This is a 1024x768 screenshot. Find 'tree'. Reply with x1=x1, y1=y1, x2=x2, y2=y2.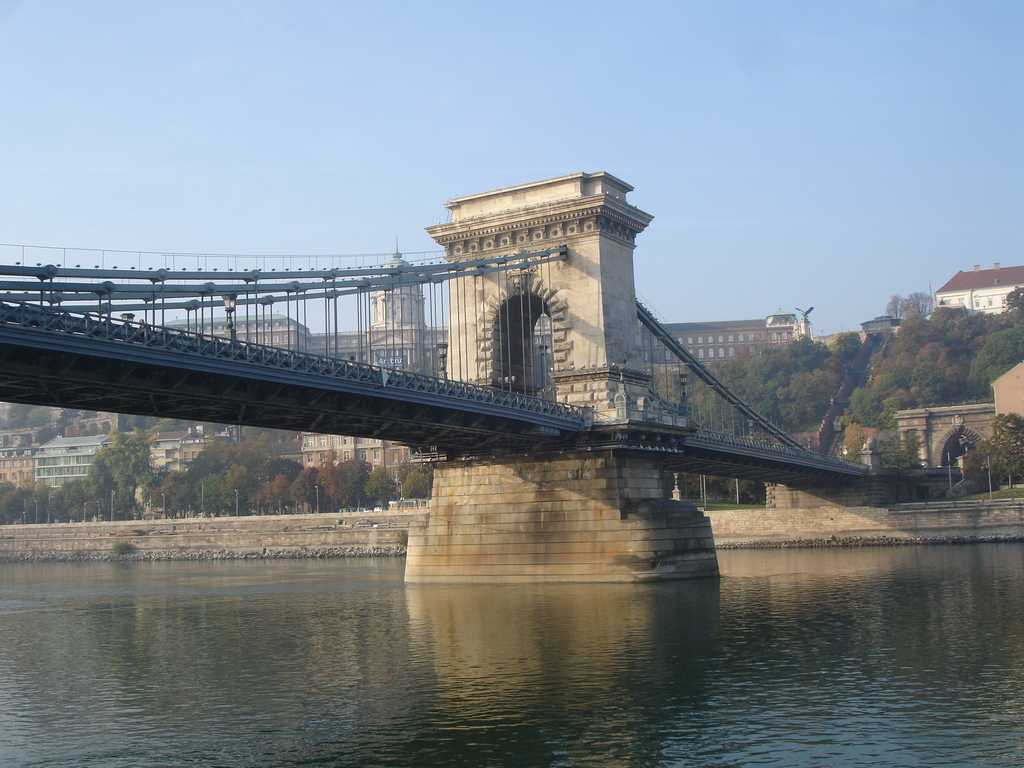
x1=911, y1=384, x2=926, y2=404.
